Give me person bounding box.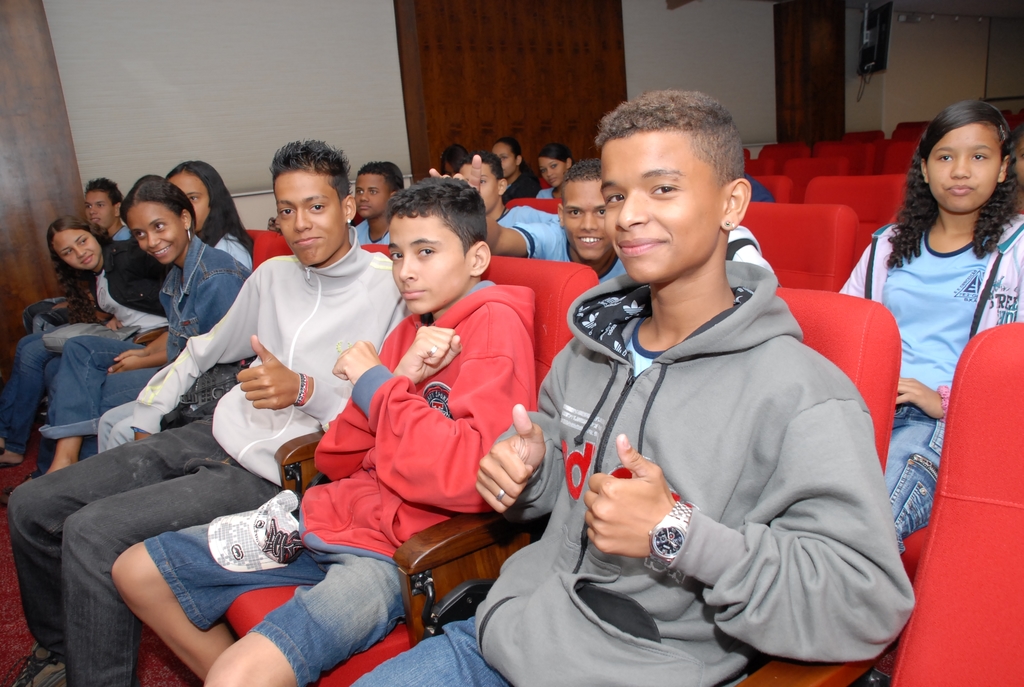
Rect(37, 161, 253, 475).
